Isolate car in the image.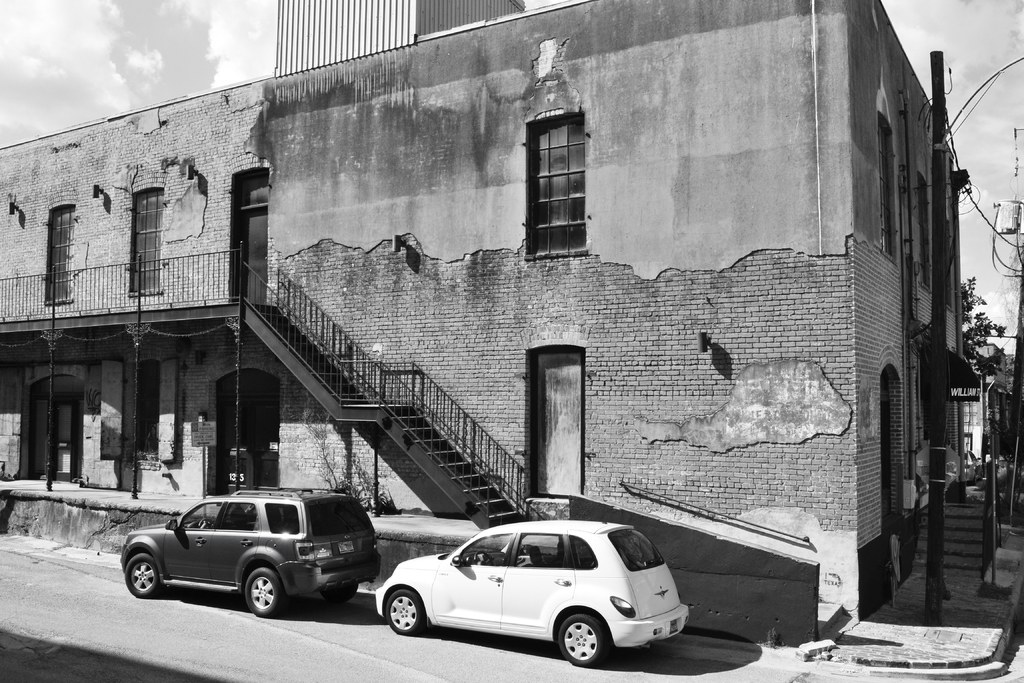
Isolated region: select_region(375, 518, 692, 669).
